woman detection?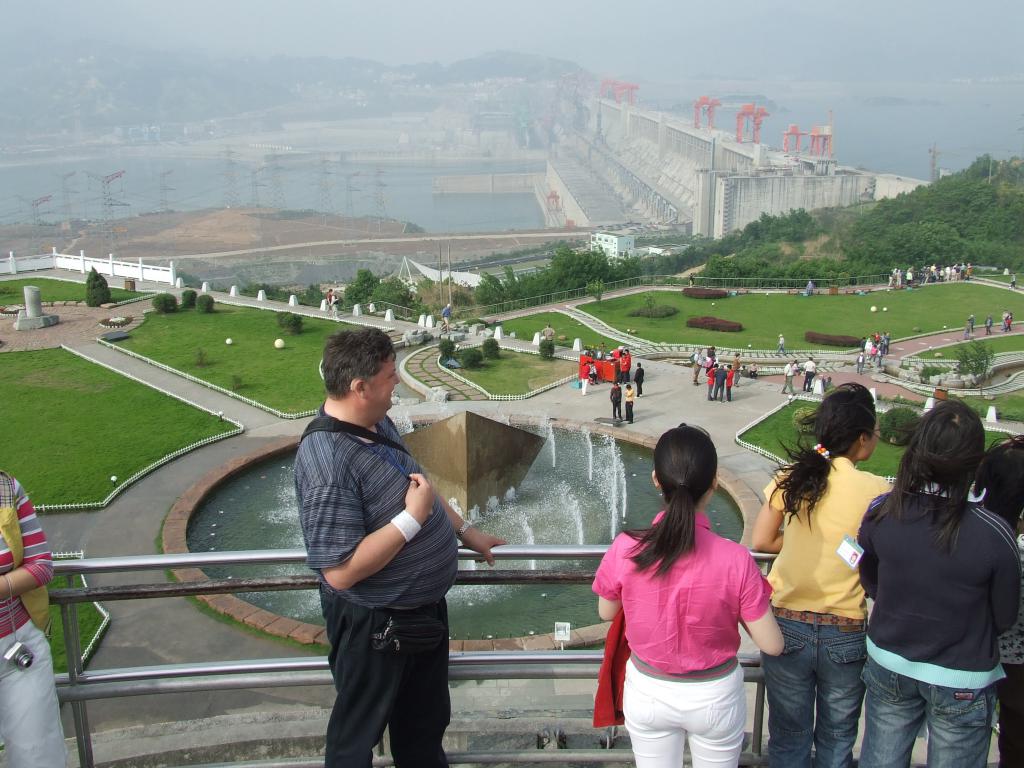
l=844, t=381, r=1016, b=767
